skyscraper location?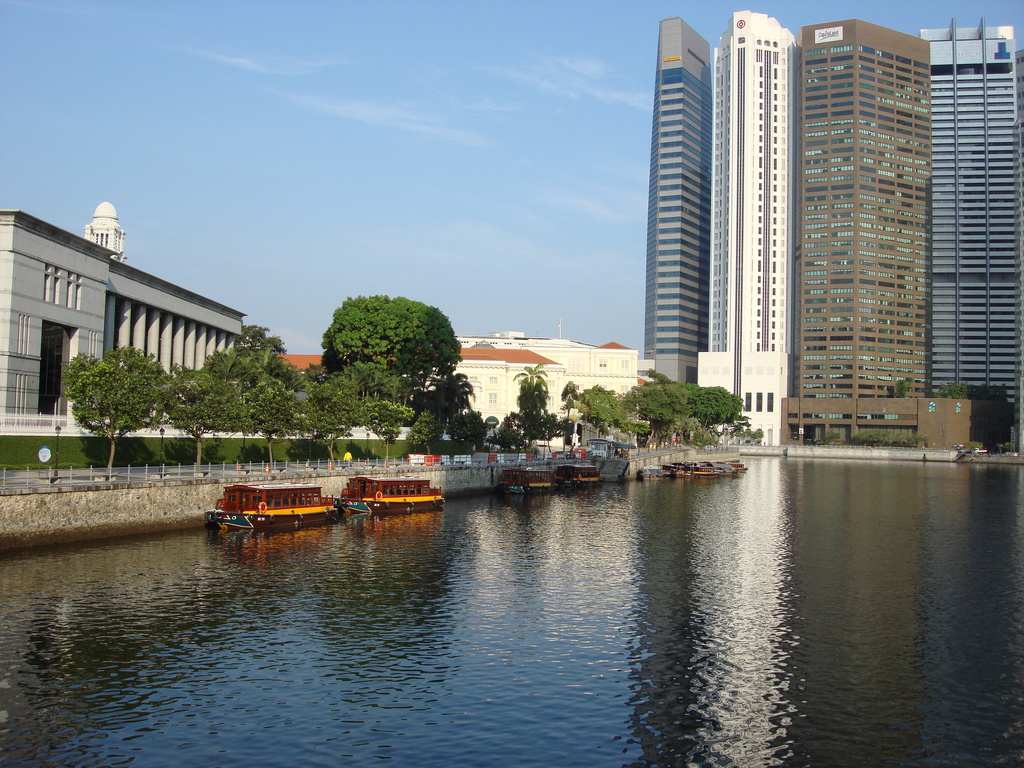
<box>638,2,717,394</box>
